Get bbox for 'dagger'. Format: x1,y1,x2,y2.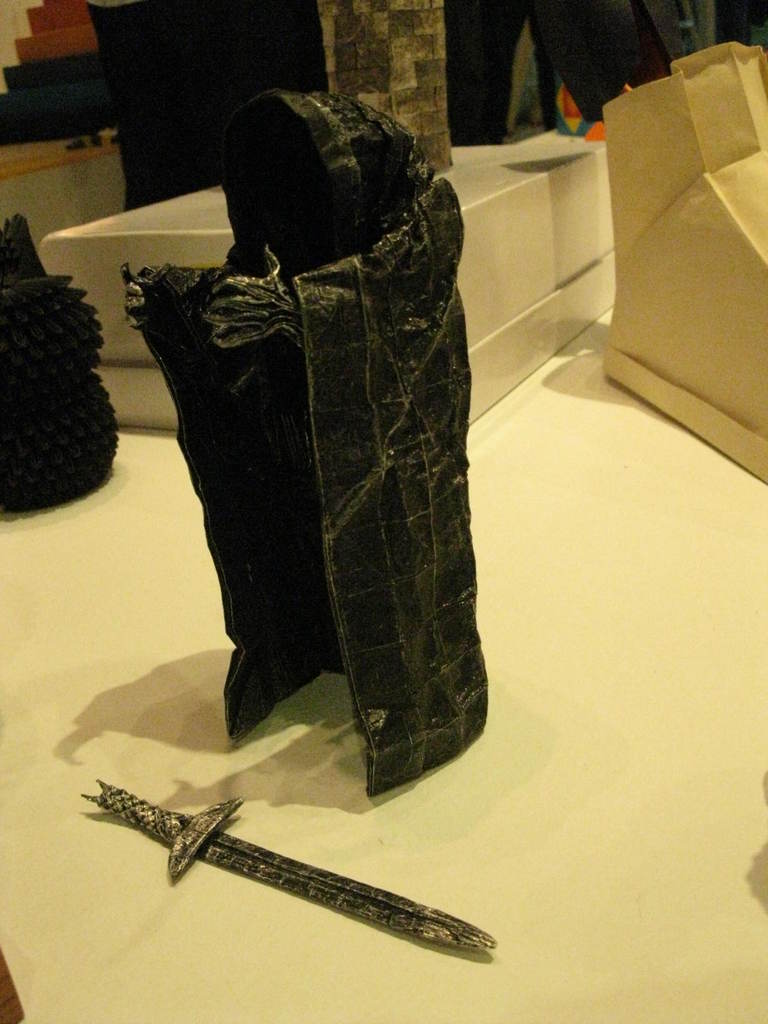
82,777,502,953.
